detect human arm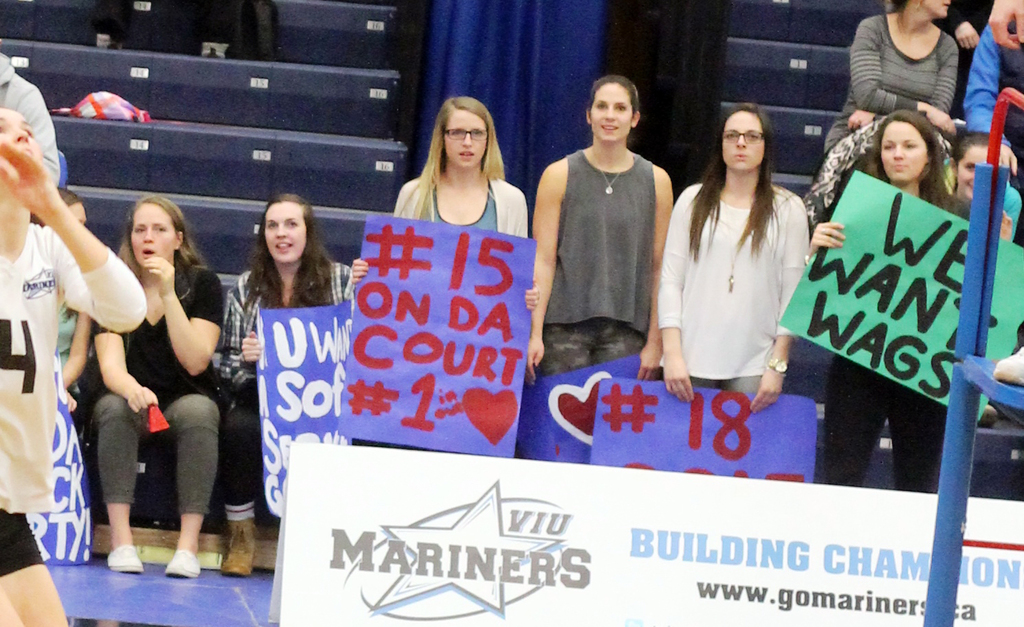
{"x1": 521, "y1": 276, "x2": 540, "y2": 313}
